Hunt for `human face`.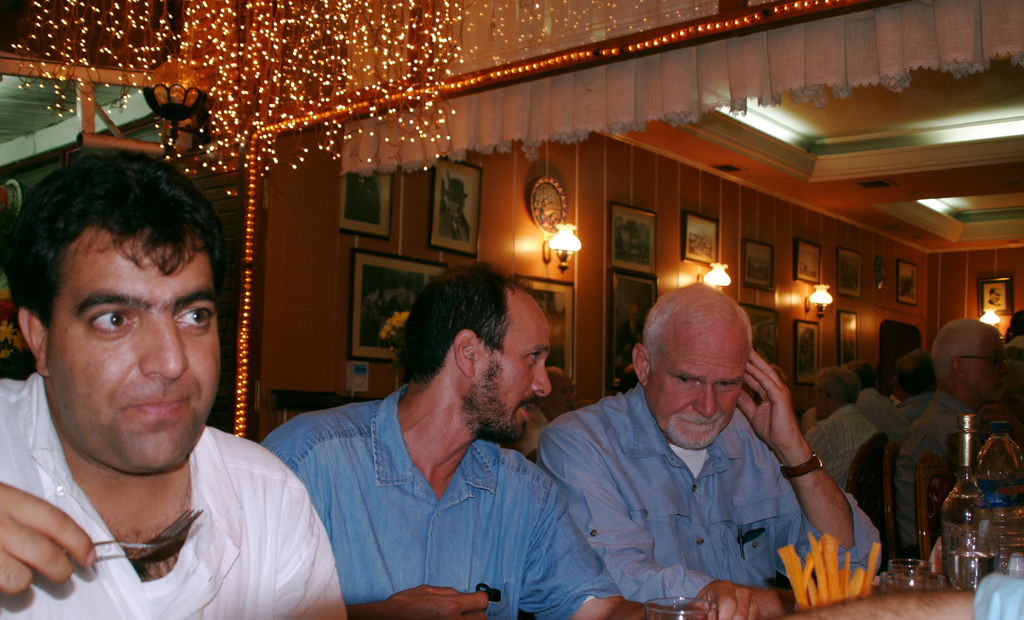
Hunted down at [left=48, top=232, right=220, bottom=472].
